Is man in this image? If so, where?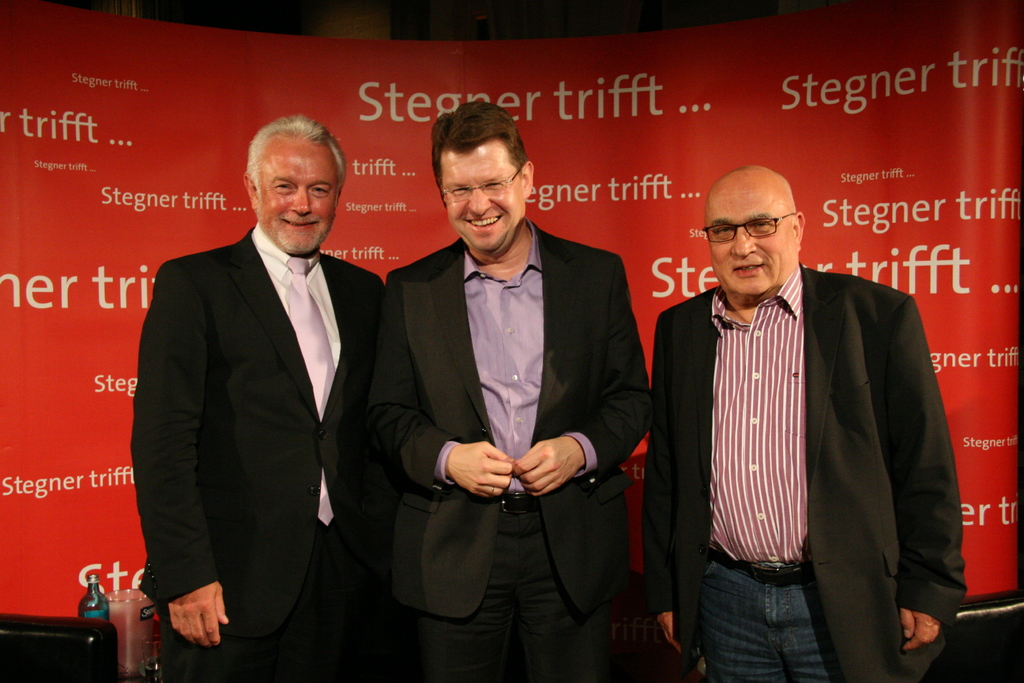
Yes, at 132:115:387:682.
